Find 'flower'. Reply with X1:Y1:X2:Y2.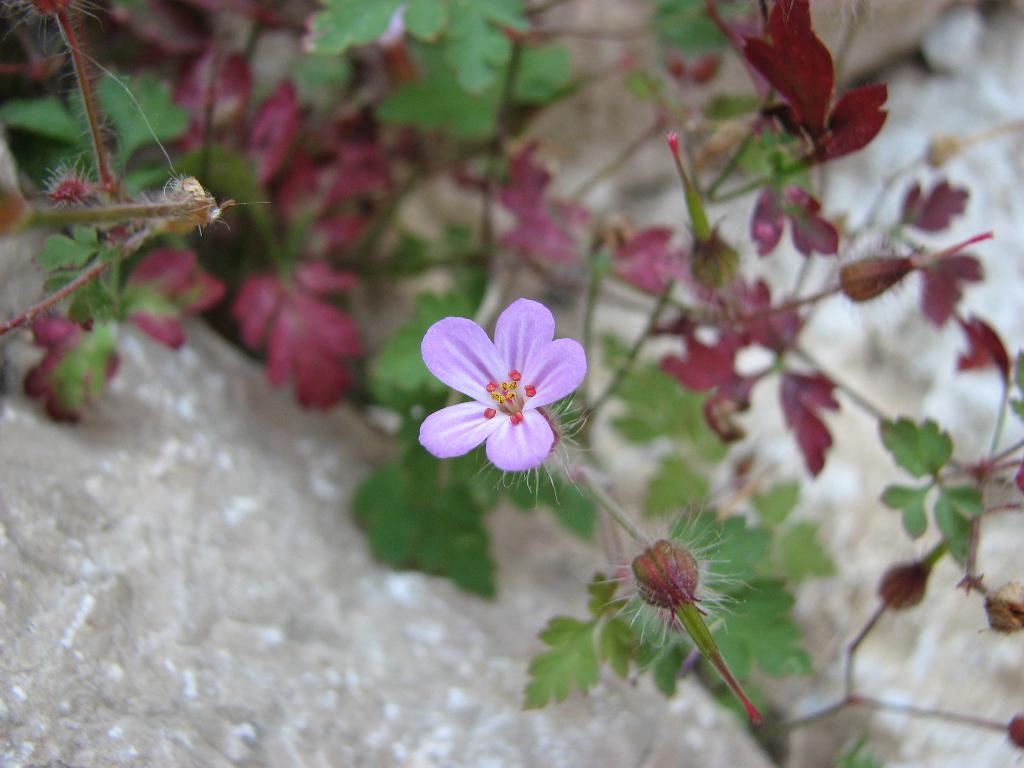
727:193:784:254.
